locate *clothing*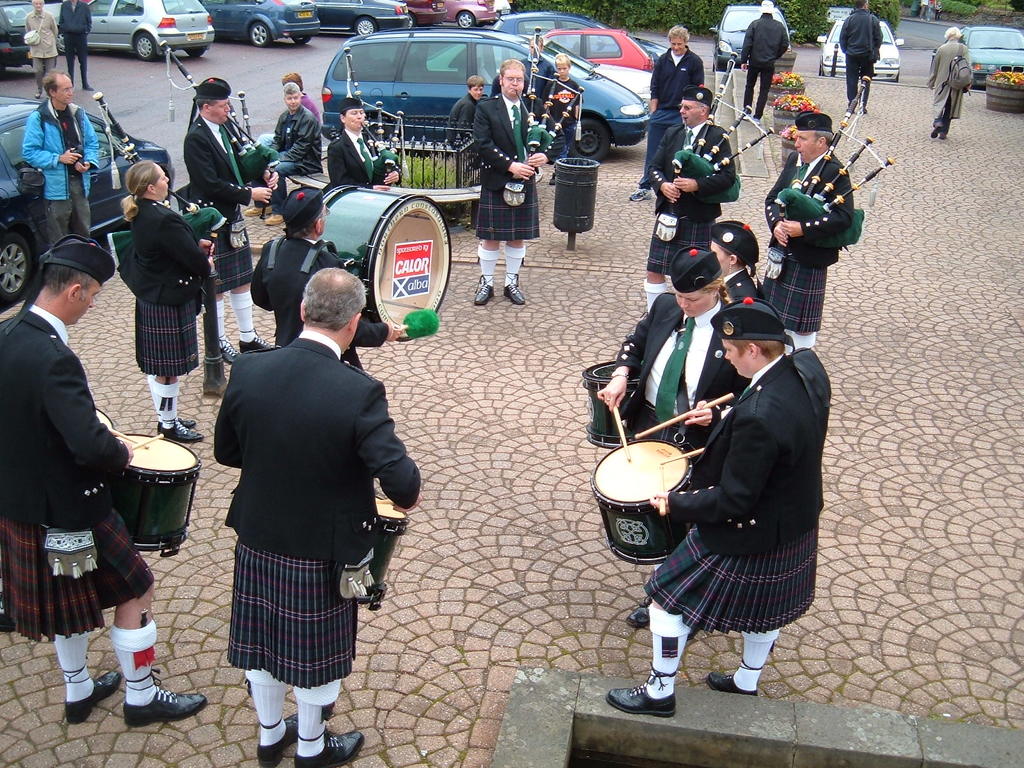
{"x1": 744, "y1": 15, "x2": 784, "y2": 125}
